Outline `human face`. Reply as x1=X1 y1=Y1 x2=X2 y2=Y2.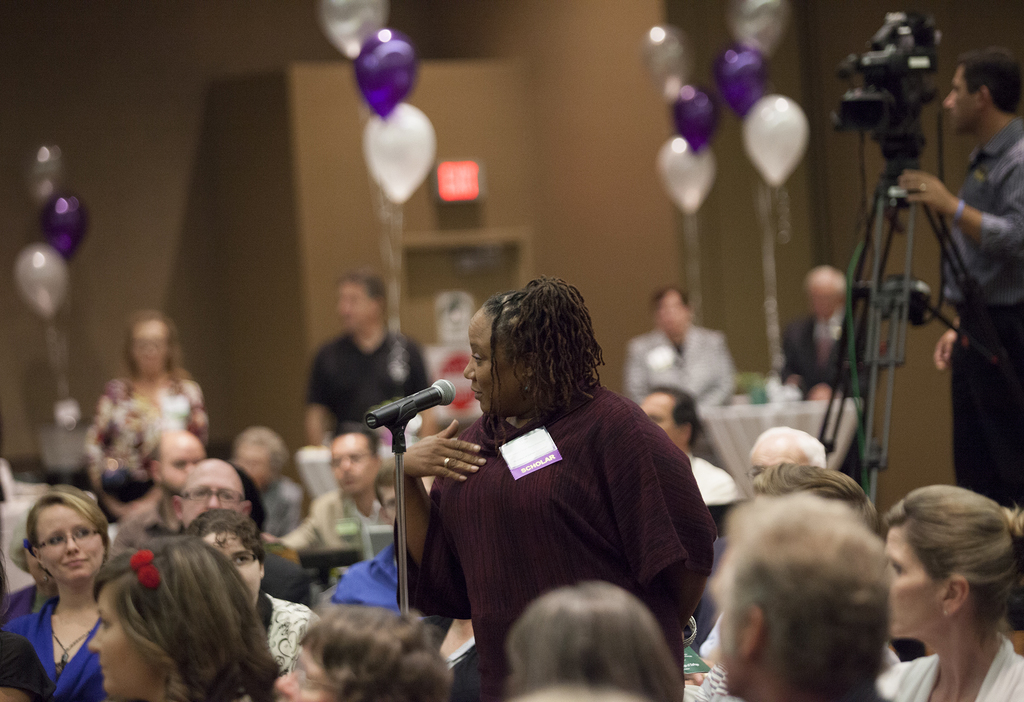
x1=167 y1=435 x2=205 y2=493.
